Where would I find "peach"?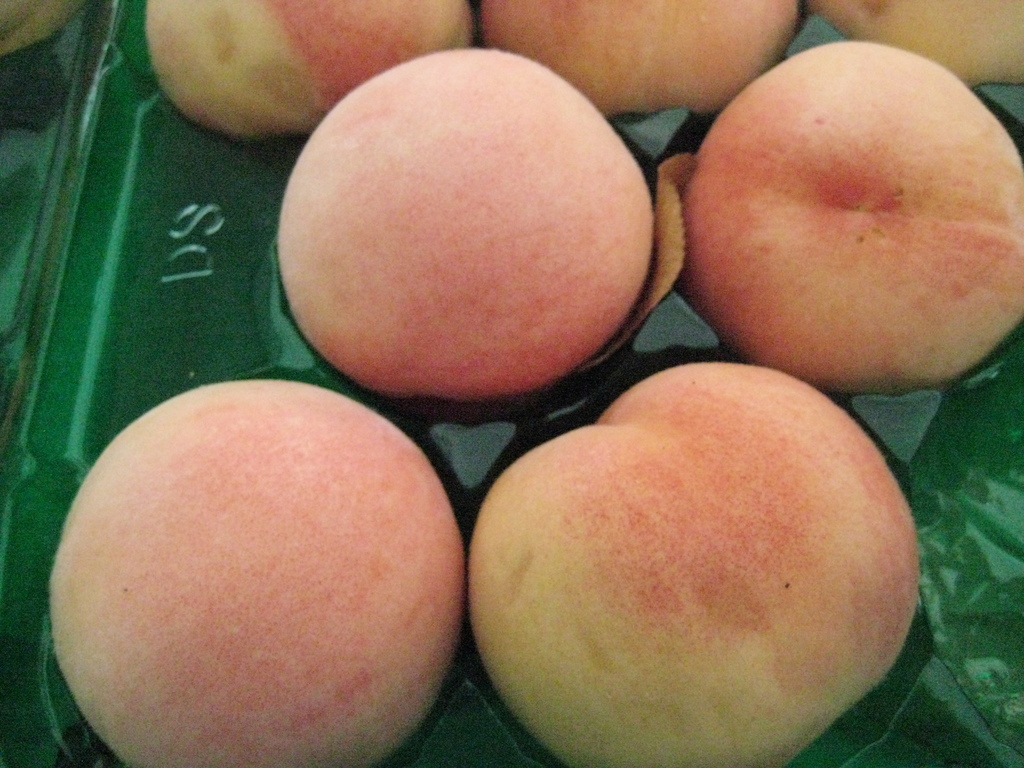
At select_region(468, 361, 919, 767).
